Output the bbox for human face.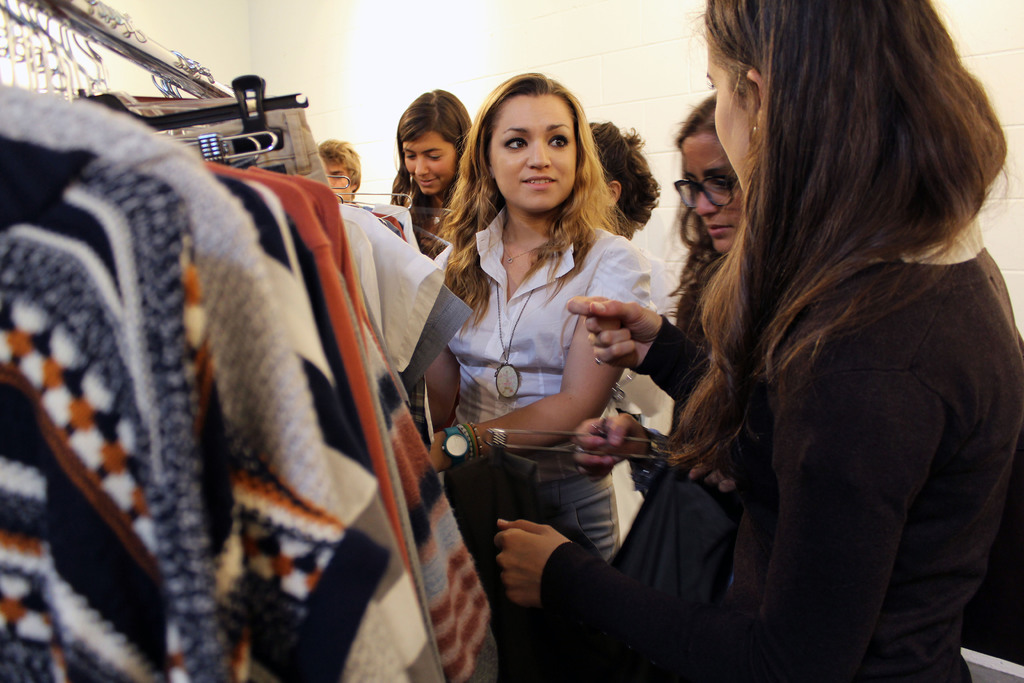
bbox=[709, 46, 754, 192].
